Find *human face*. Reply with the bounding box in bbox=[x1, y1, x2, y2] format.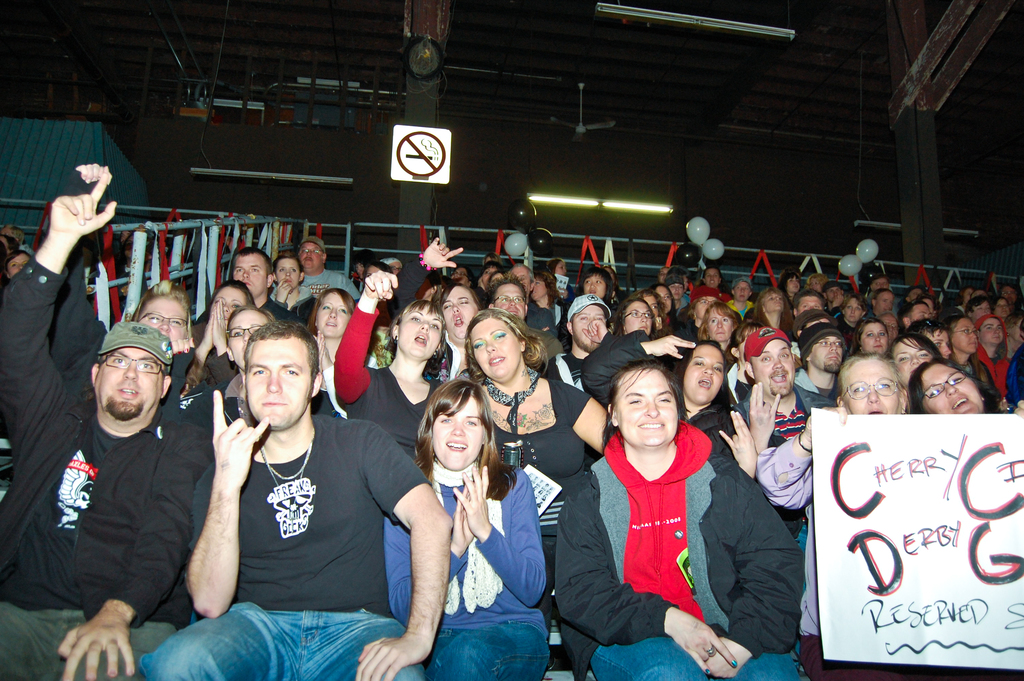
bbox=[572, 304, 609, 345].
